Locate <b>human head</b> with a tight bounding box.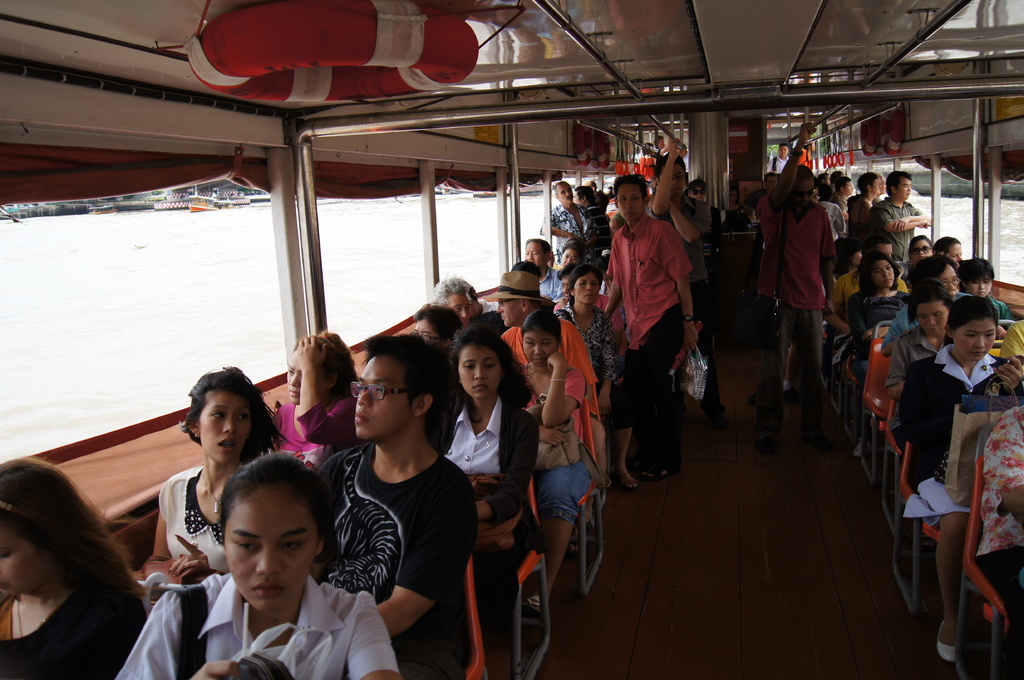
[575,182,595,210].
